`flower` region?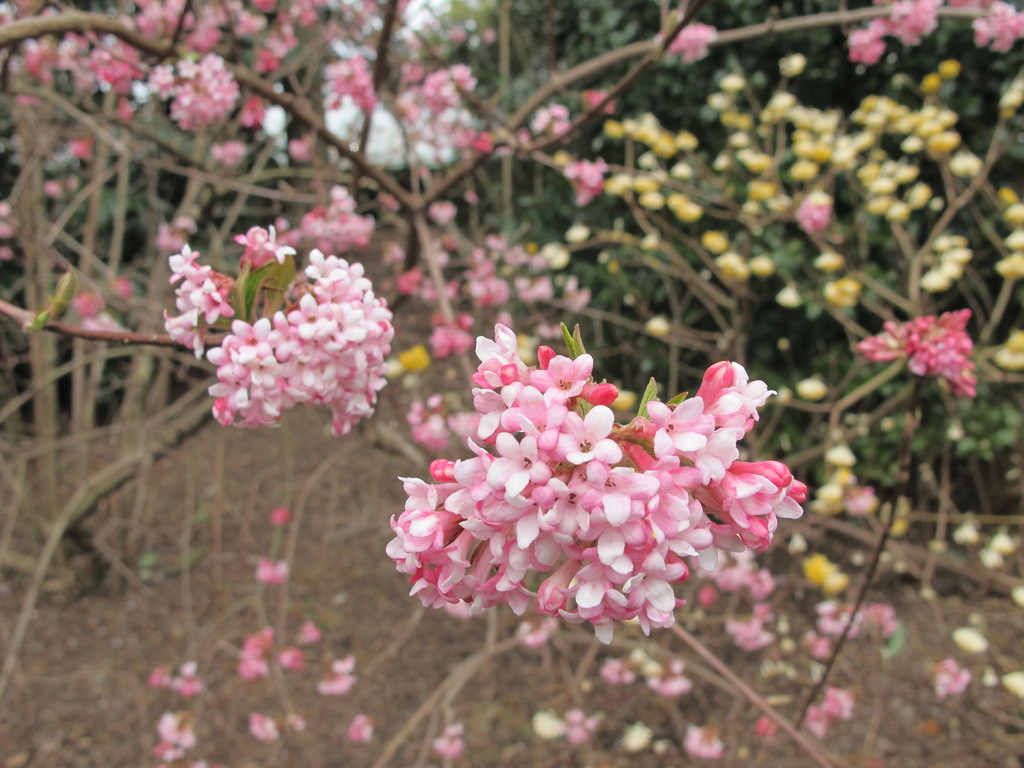
340/713/377/750
